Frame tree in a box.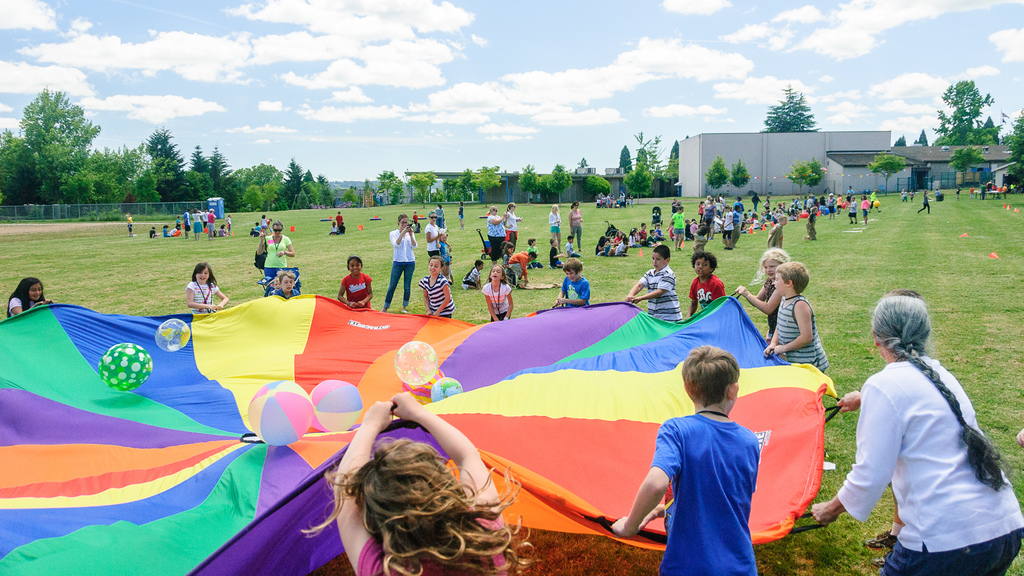
l=532, t=173, r=552, b=204.
